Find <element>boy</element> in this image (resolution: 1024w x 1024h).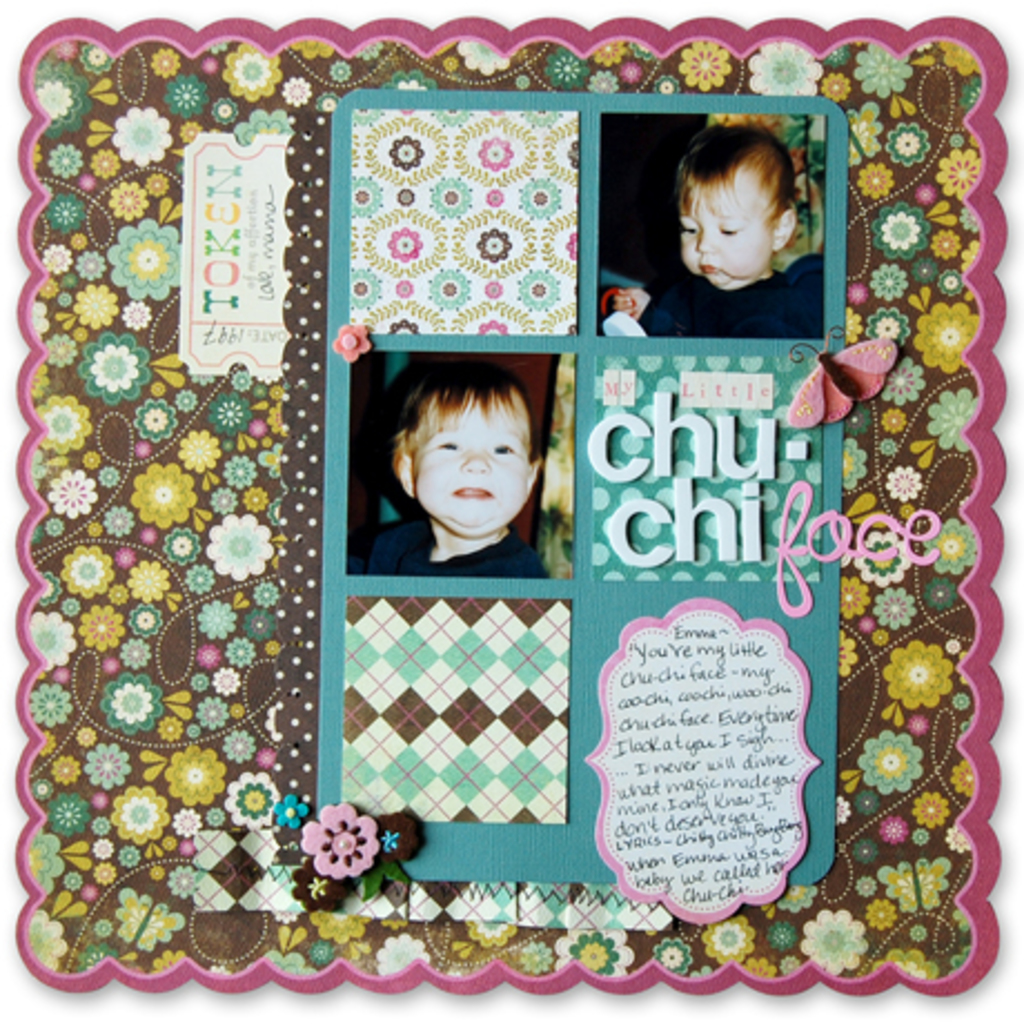
l=372, t=361, r=554, b=579.
